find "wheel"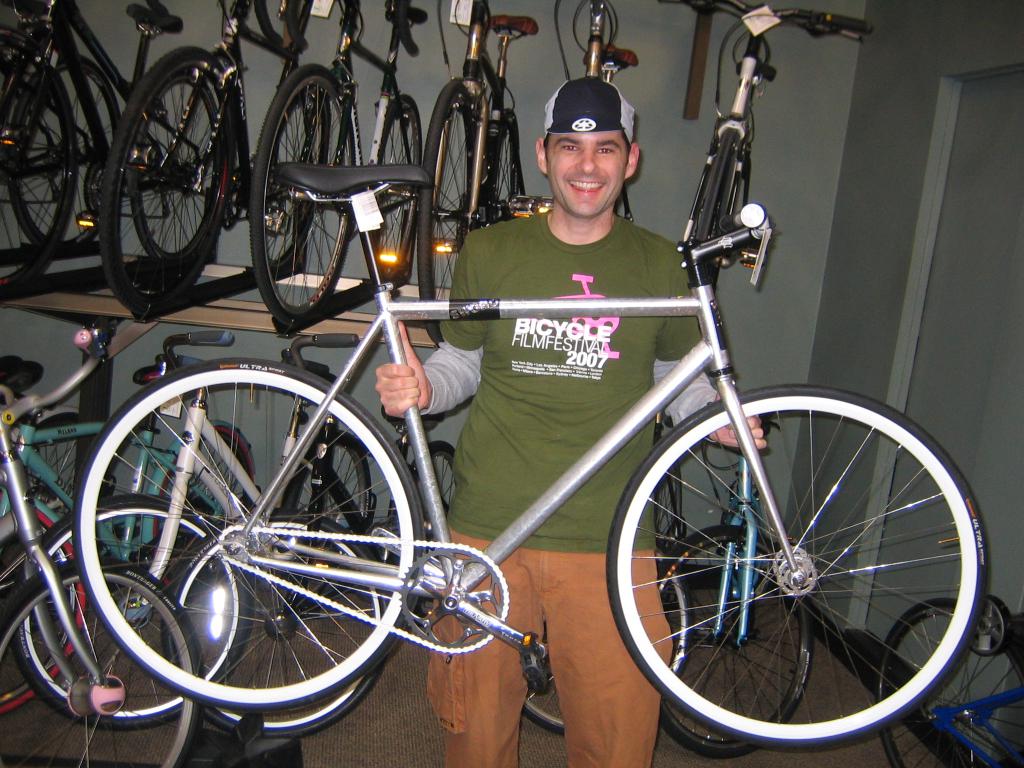
[0, 559, 204, 767]
